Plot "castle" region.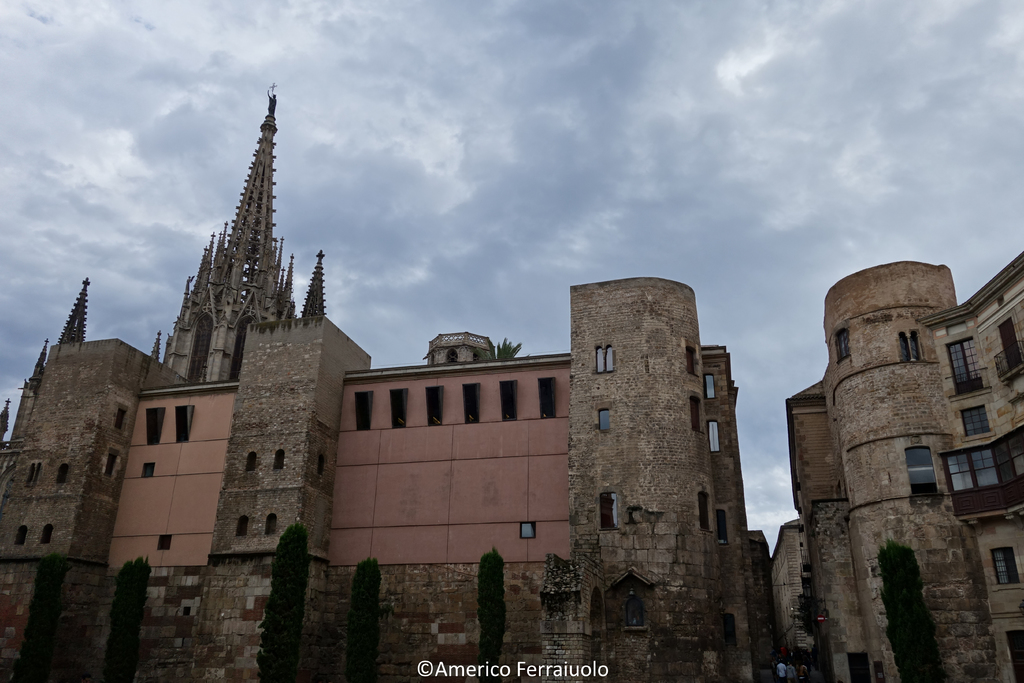
Plotted at (0,80,778,682).
